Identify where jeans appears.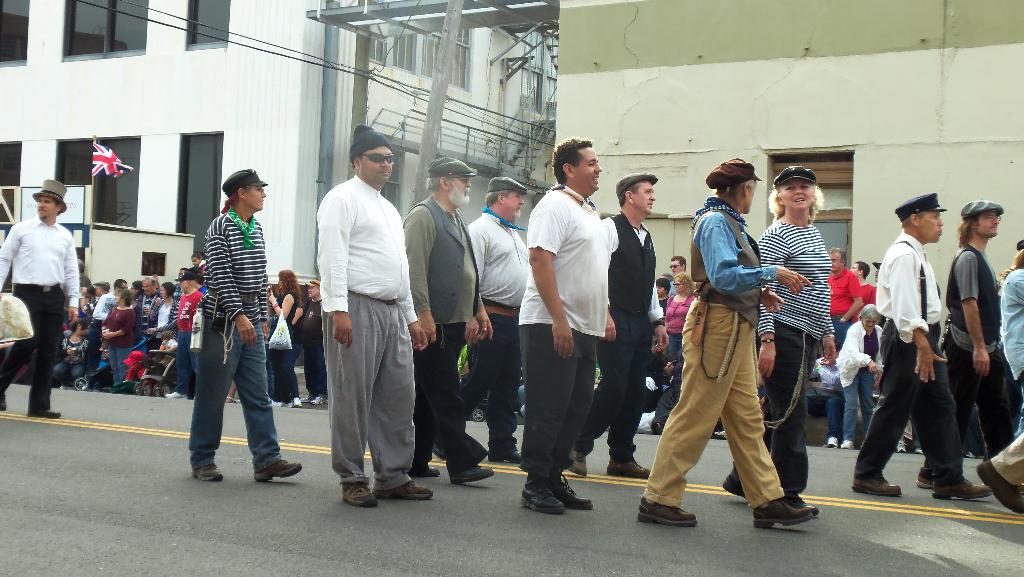
Appears at box(409, 322, 488, 472).
